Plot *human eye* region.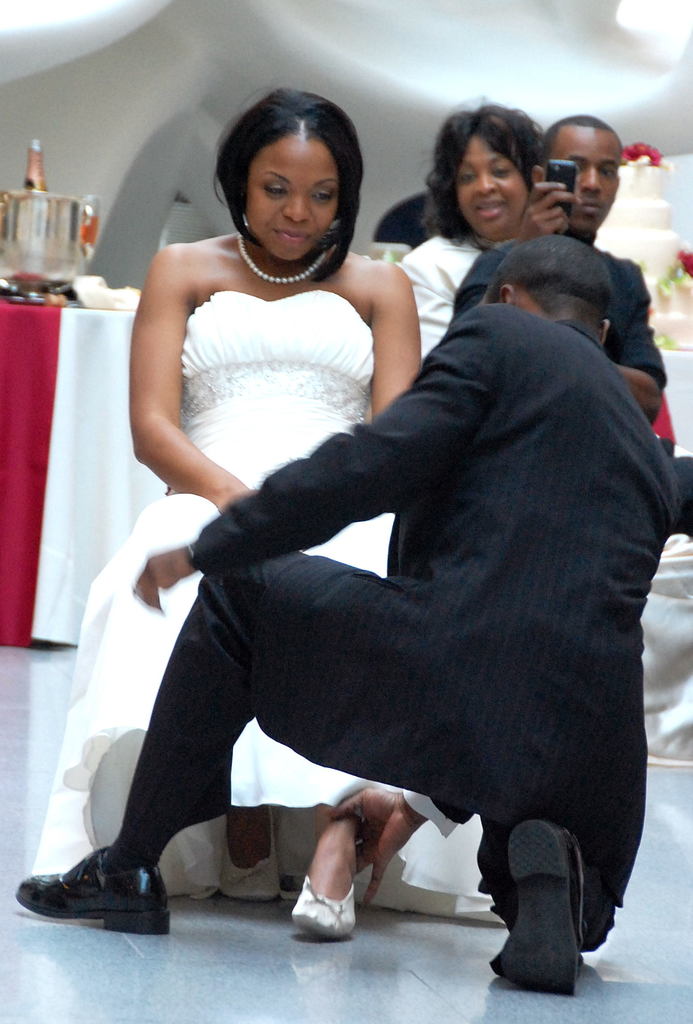
Plotted at [263, 180, 288, 202].
